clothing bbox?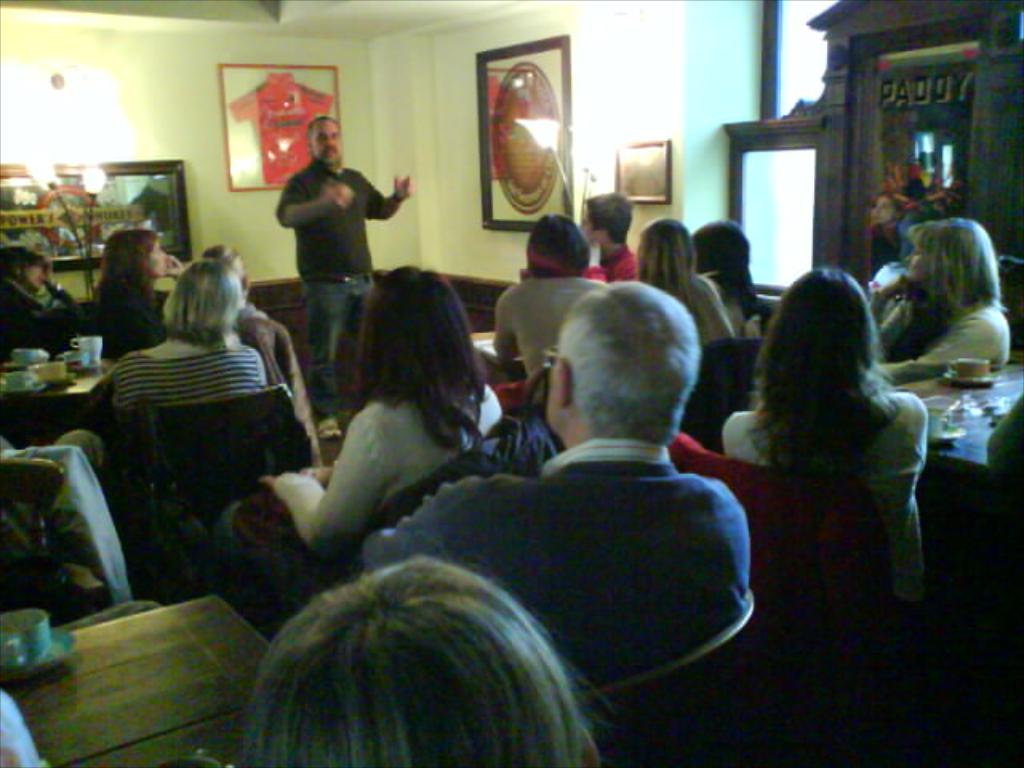
(224,296,325,434)
